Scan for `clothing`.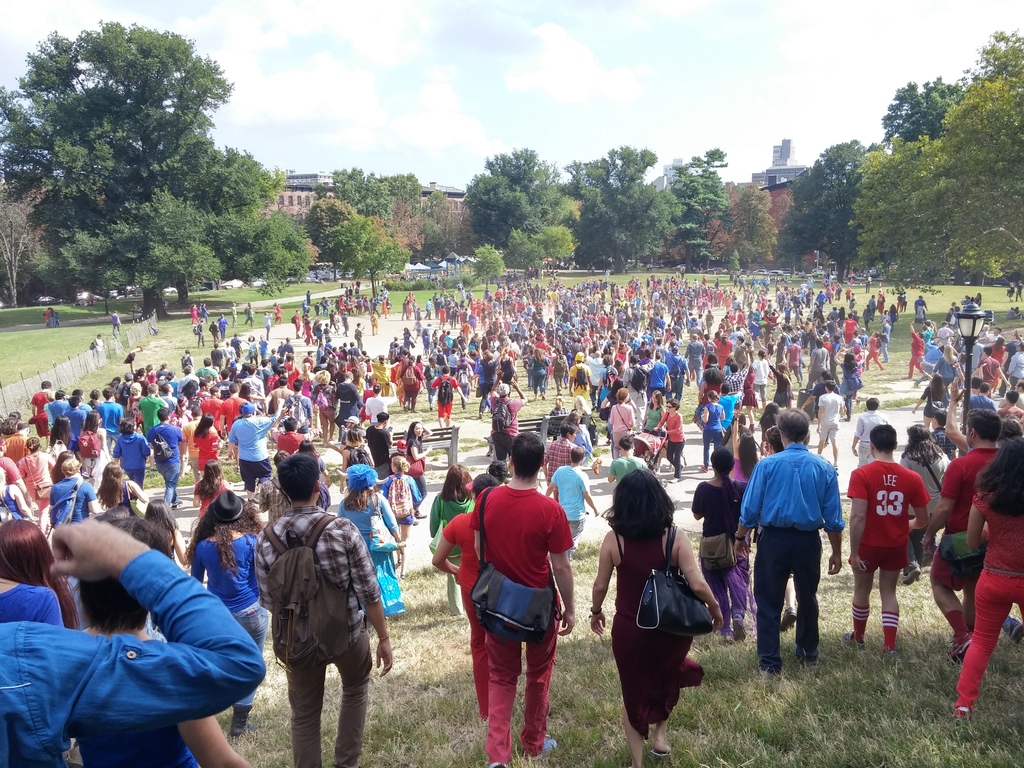
Scan result: box=[72, 715, 197, 767].
